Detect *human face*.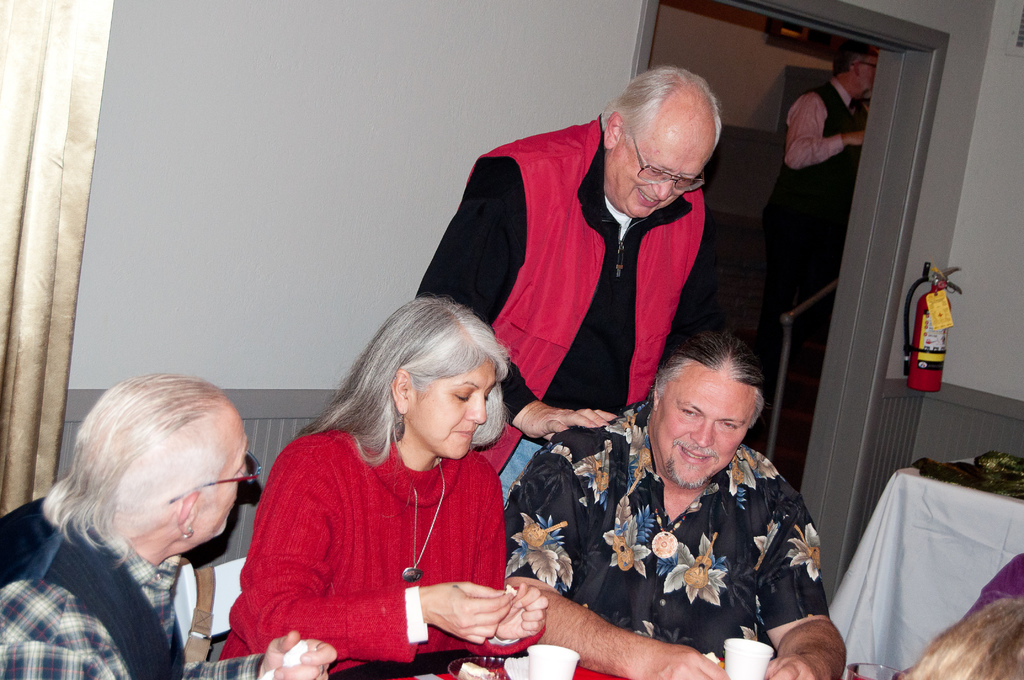
Detected at bbox=(607, 125, 714, 223).
